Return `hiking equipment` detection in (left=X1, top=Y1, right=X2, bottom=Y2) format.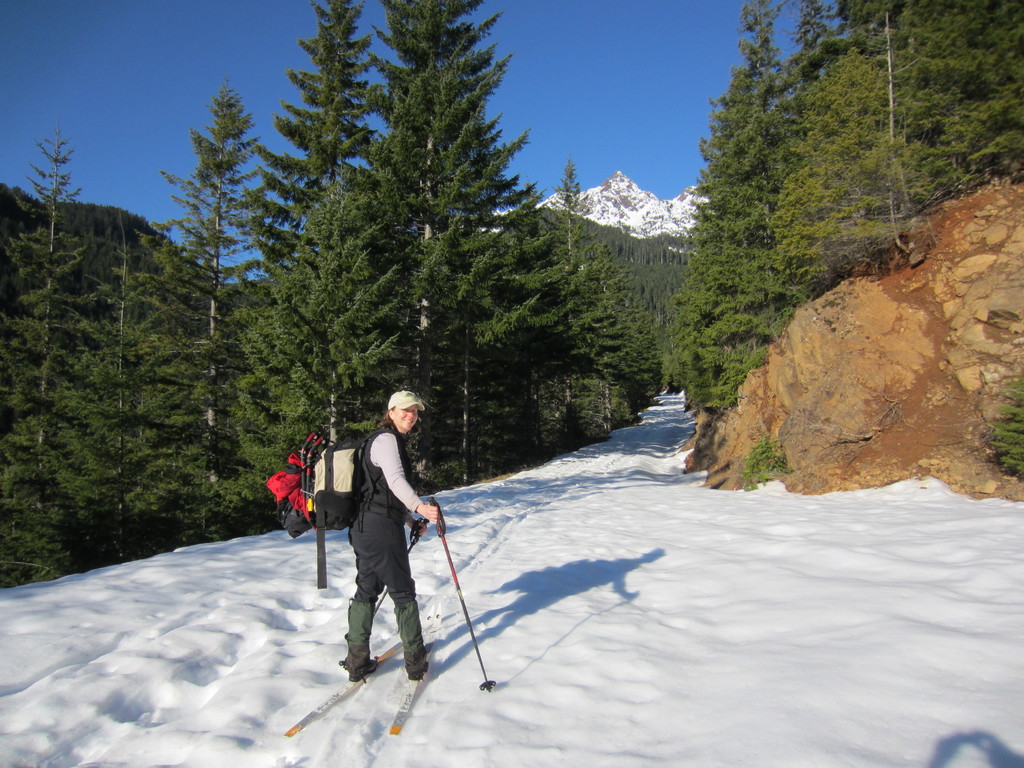
(left=239, top=417, right=394, bottom=608).
